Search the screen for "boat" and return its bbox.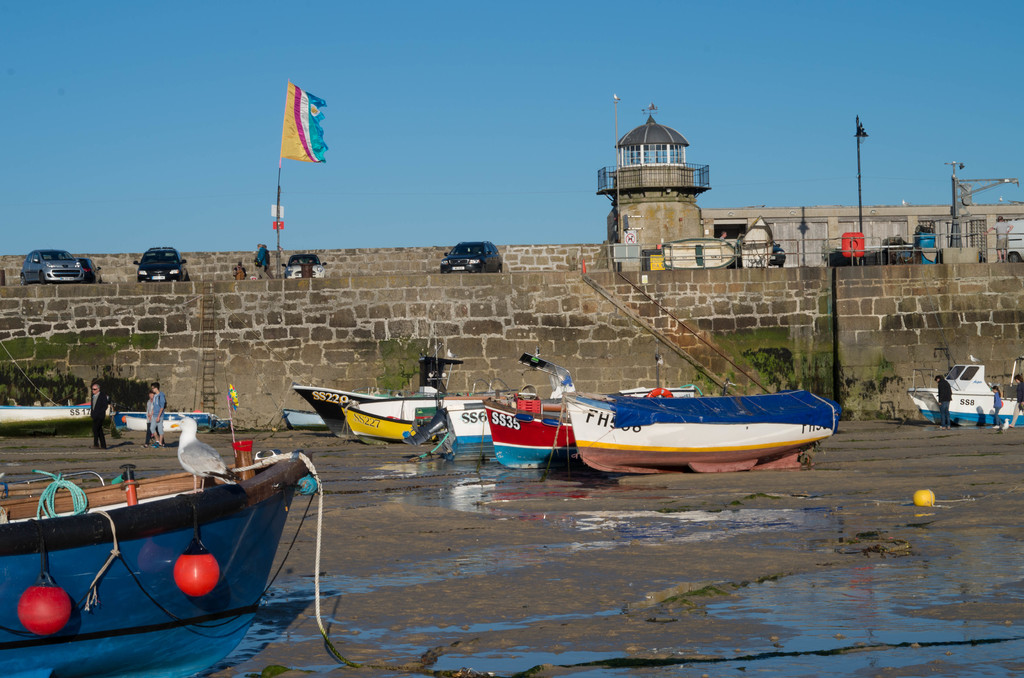
Found: <bbox>281, 408, 330, 431</bbox>.
